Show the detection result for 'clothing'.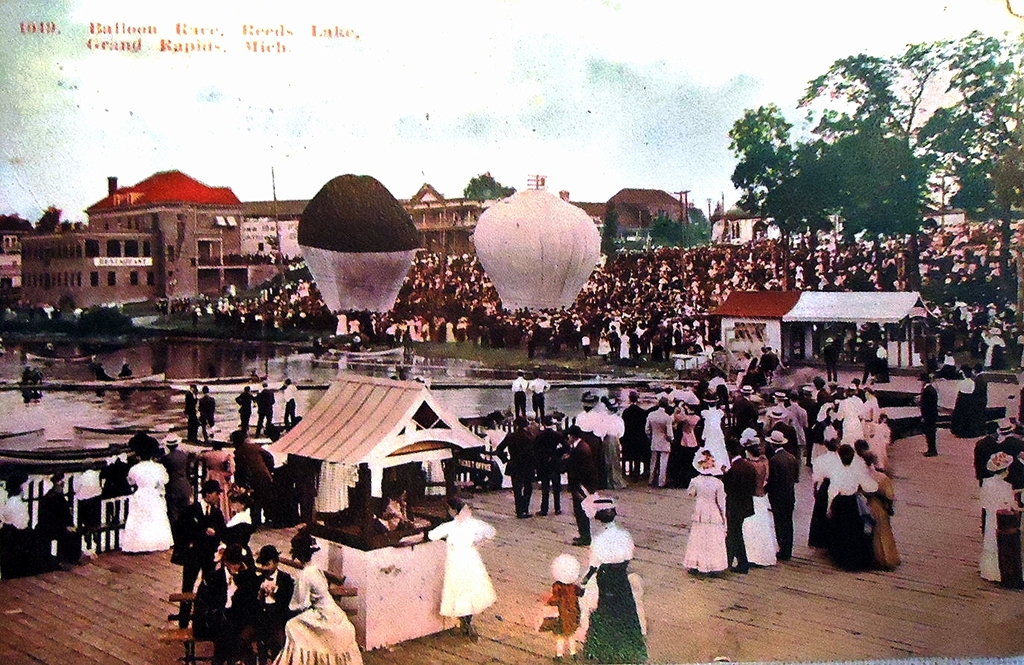
{"left": 217, "top": 567, "right": 258, "bottom": 661}.
